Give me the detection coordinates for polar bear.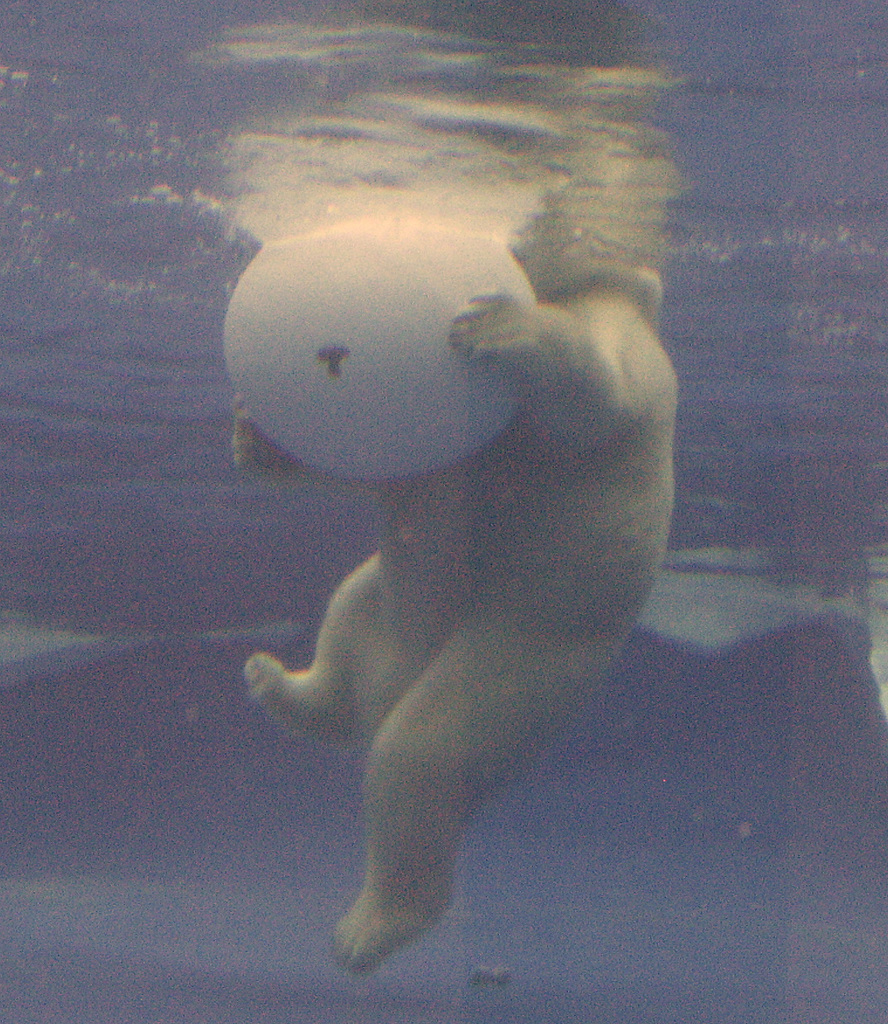
l=227, t=216, r=687, b=974.
